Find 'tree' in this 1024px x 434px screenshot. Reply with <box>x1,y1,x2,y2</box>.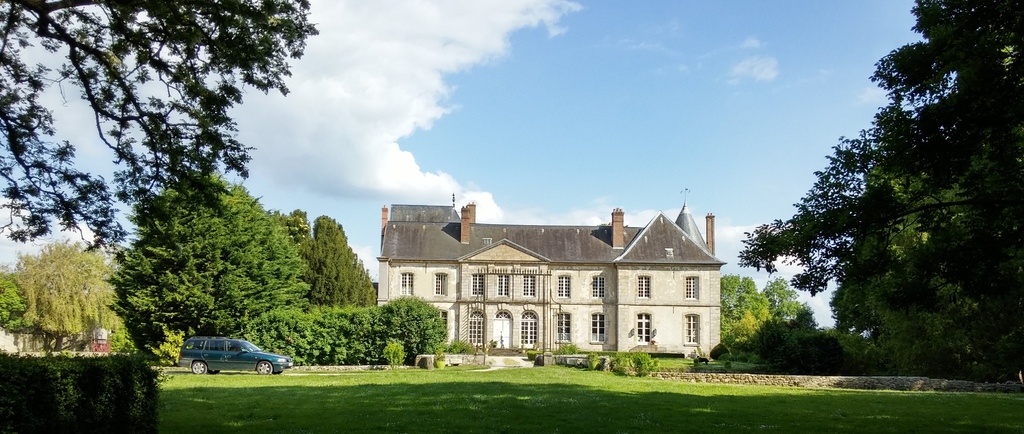
<box>743,44,1007,383</box>.
